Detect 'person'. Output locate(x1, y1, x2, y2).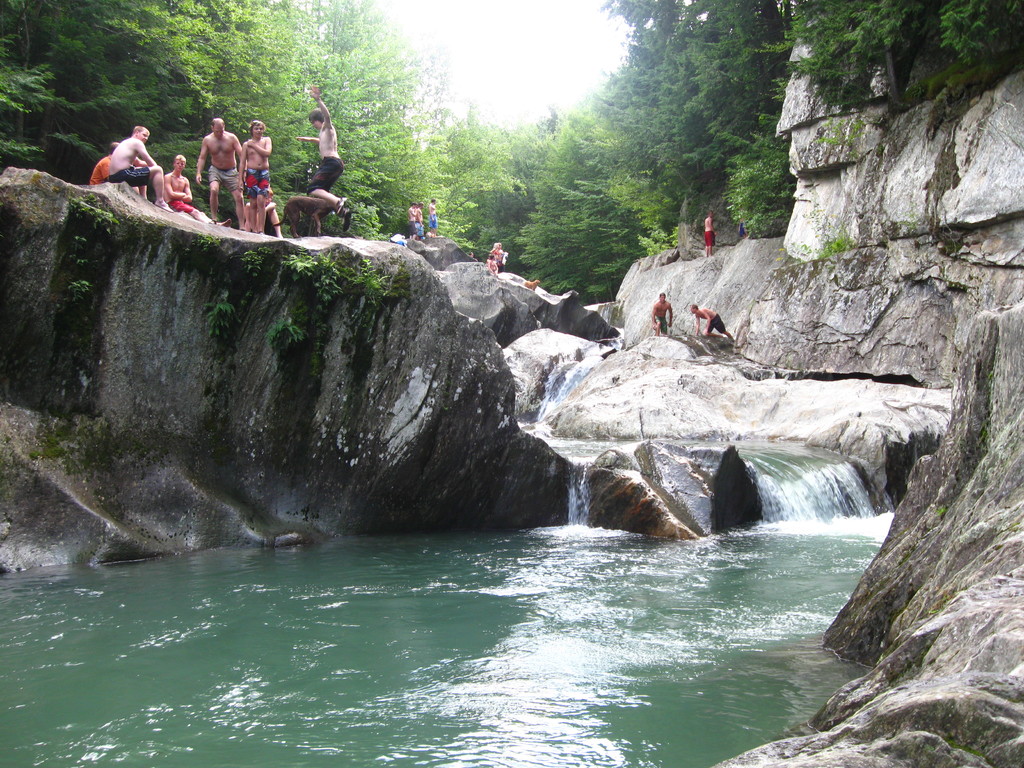
locate(491, 240, 504, 264).
